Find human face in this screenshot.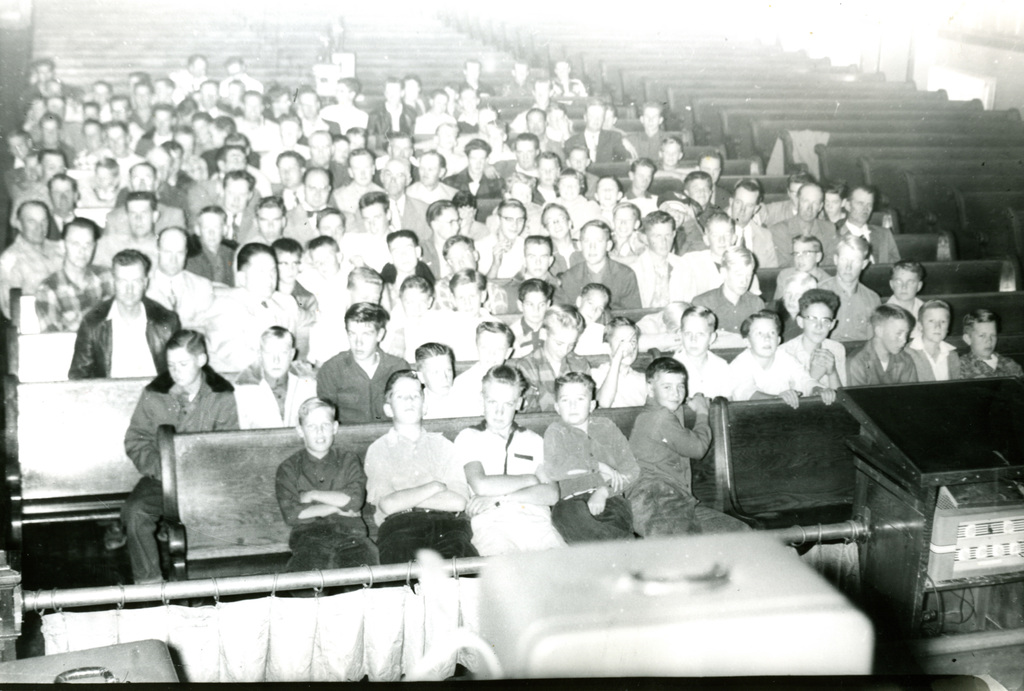
The bounding box for human face is {"left": 318, "top": 217, "right": 343, "bottom": 242}.
